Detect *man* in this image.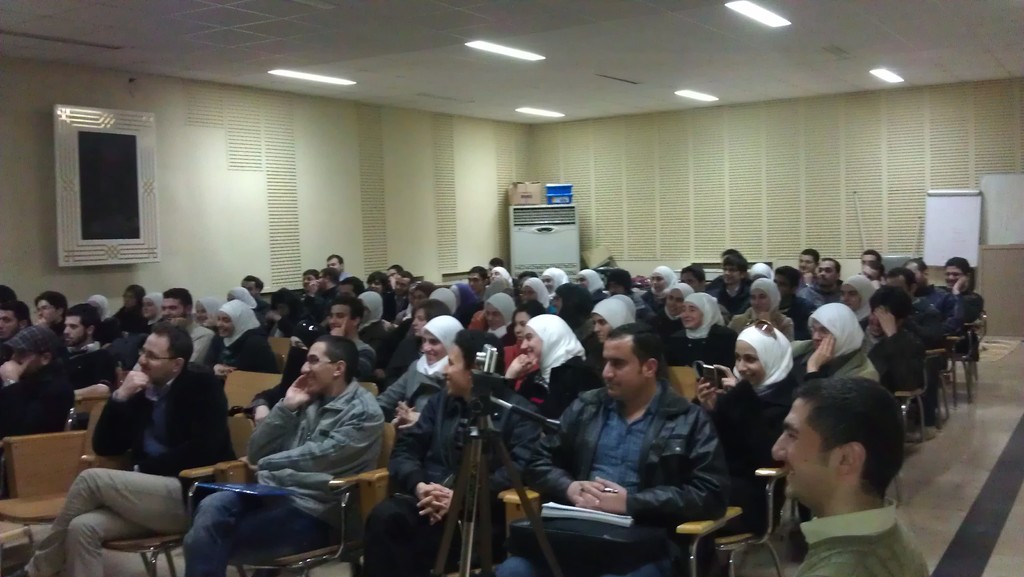
Detection: 862, 248, 884, 285.
